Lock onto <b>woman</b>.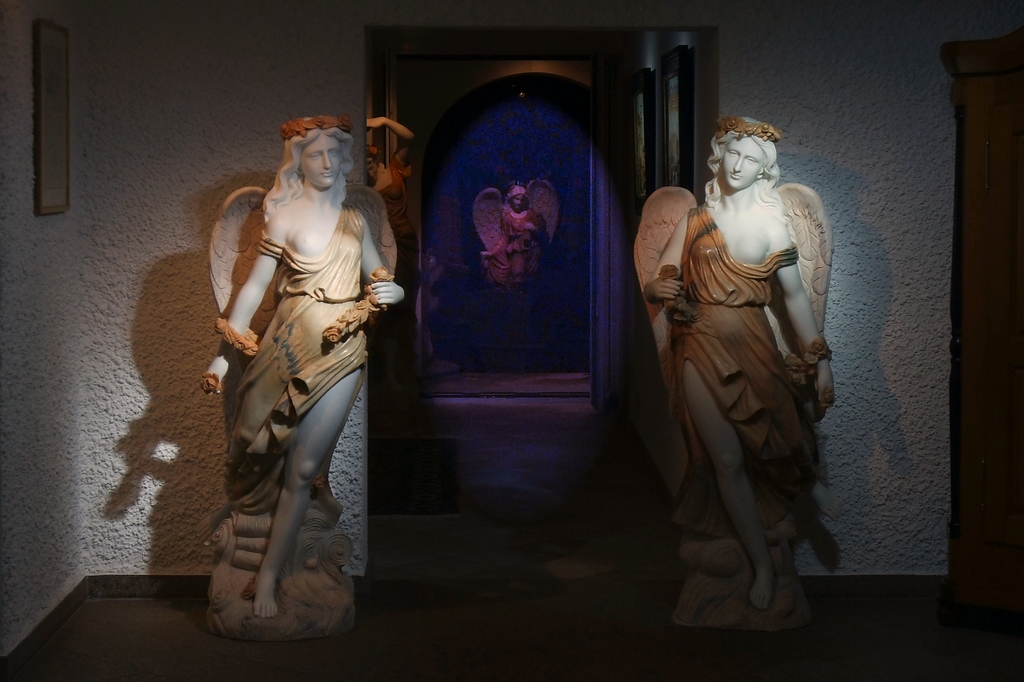
Locked: x1=643 y1=115 x2=838 y2=612.
